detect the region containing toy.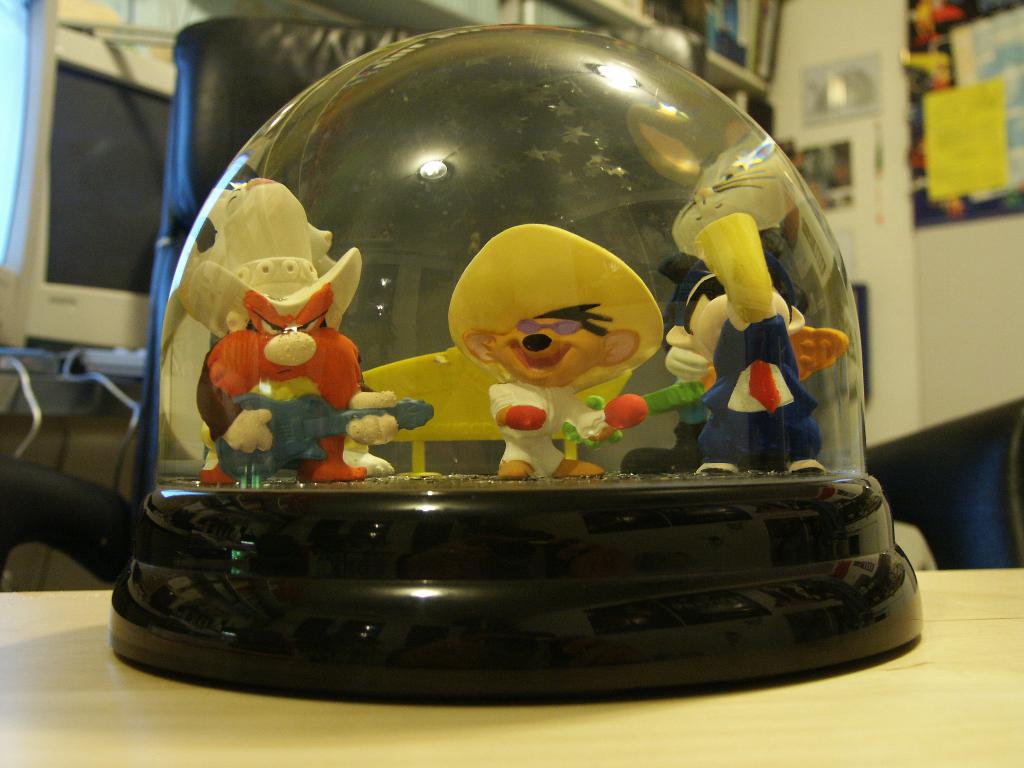
(left=425, top=216, right=687, bottom=502).
